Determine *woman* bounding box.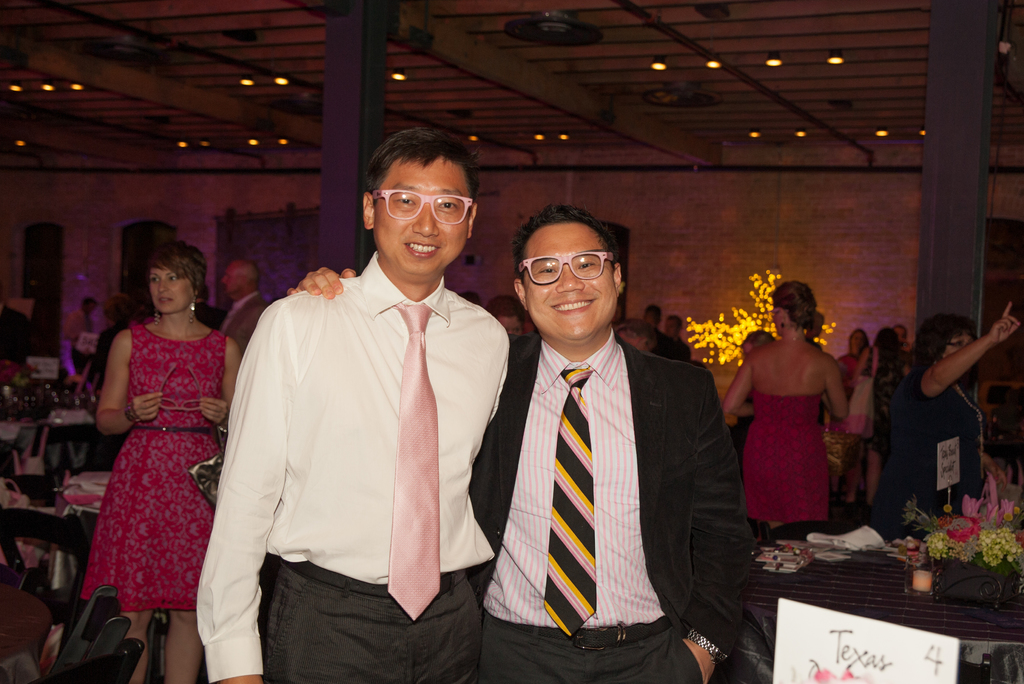
Determined: <bbox>719, 282, 846, 529</bbox>.
